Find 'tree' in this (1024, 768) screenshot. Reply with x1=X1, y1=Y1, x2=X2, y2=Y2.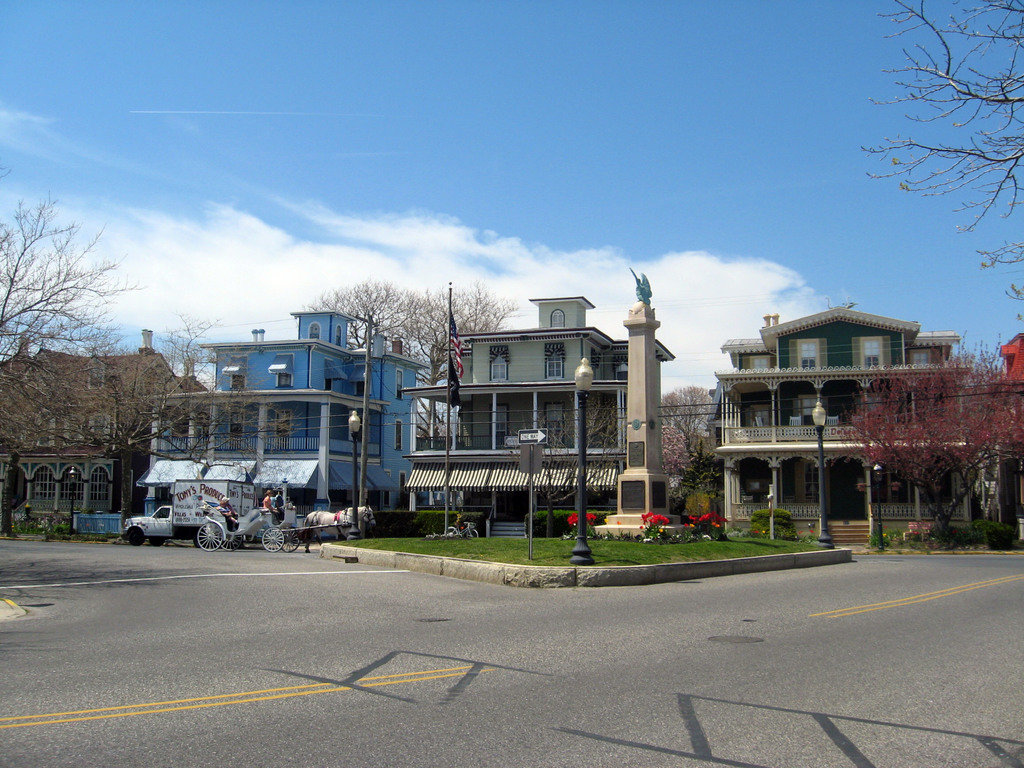
x1=836, y1=347, x2=1022, y2=547.
